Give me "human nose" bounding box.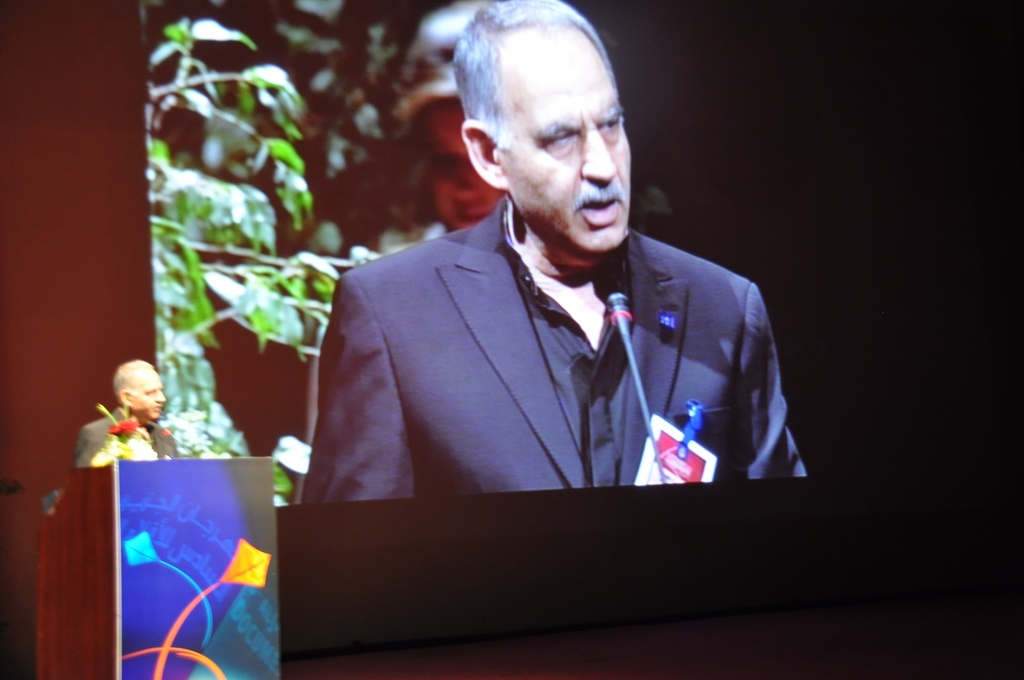
rect(582, 124, 616, 179).
